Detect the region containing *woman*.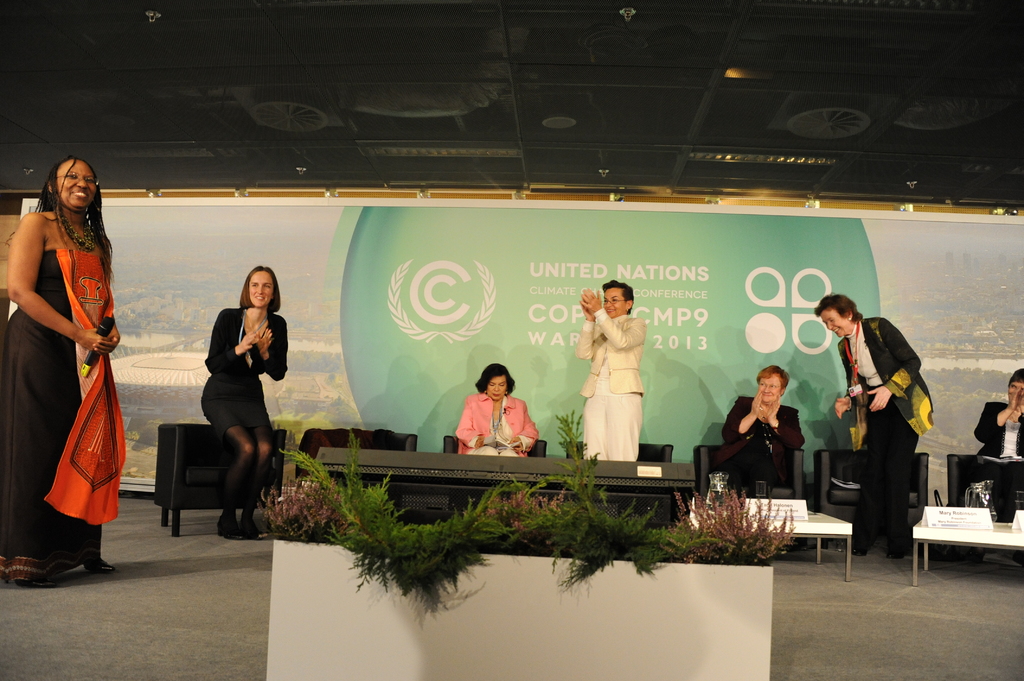
x1=572, y1=278, x2=641, y2=465.
